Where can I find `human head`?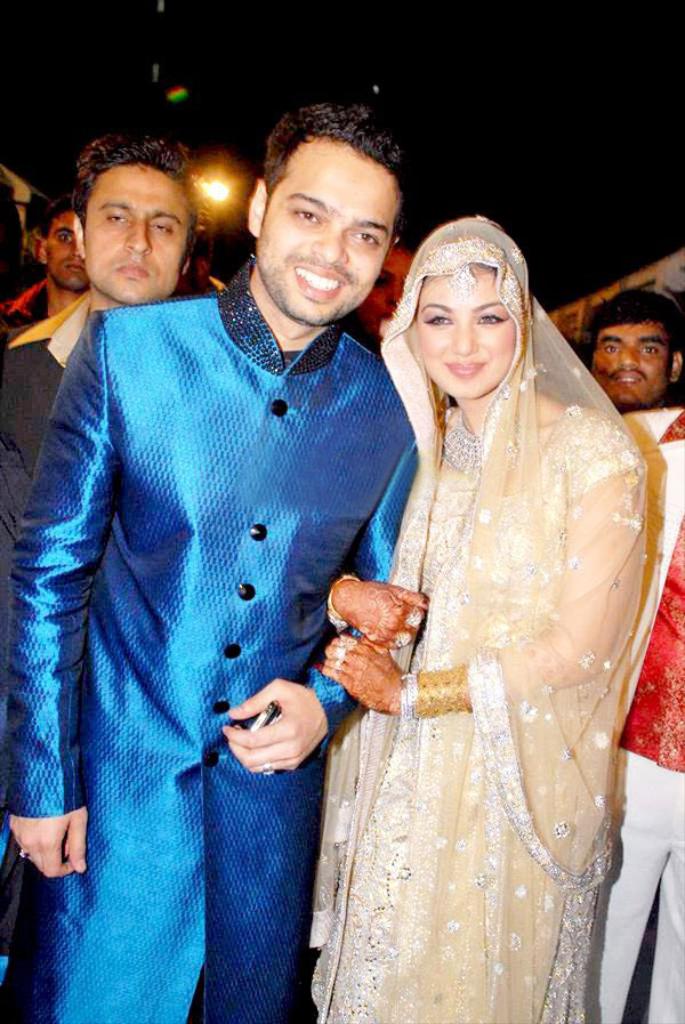
You can find it at Rect(386, 217, 531, 404).
